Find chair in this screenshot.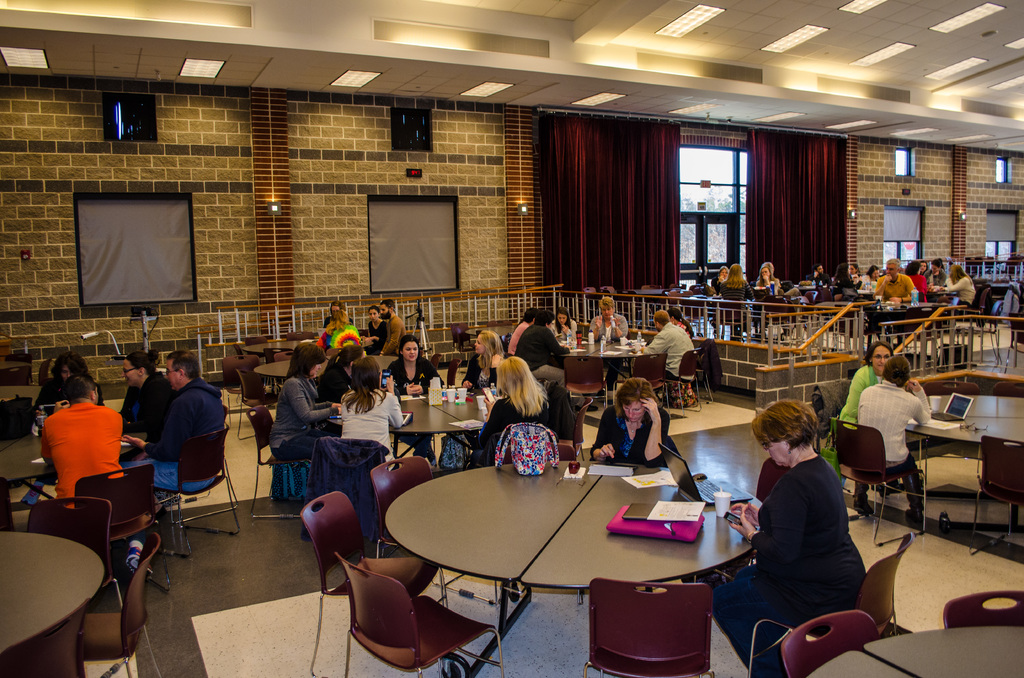
The bounding box for chair is BBox(557, 394, 594, 467).
